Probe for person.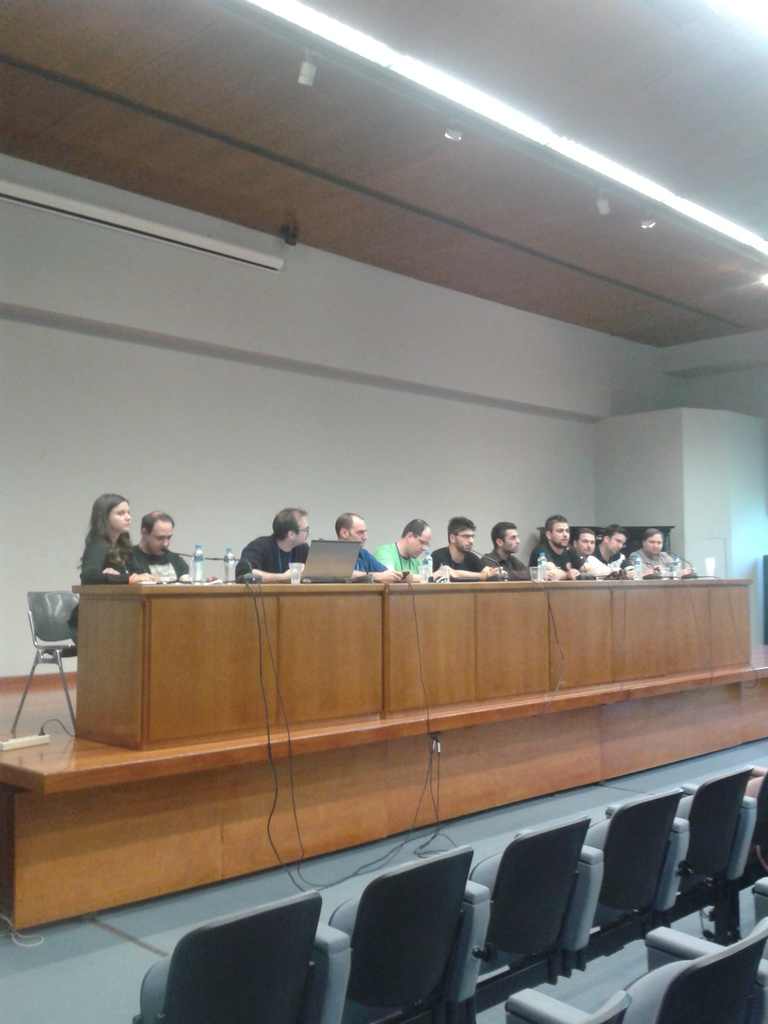
Probe result: 428/509/501/584.
